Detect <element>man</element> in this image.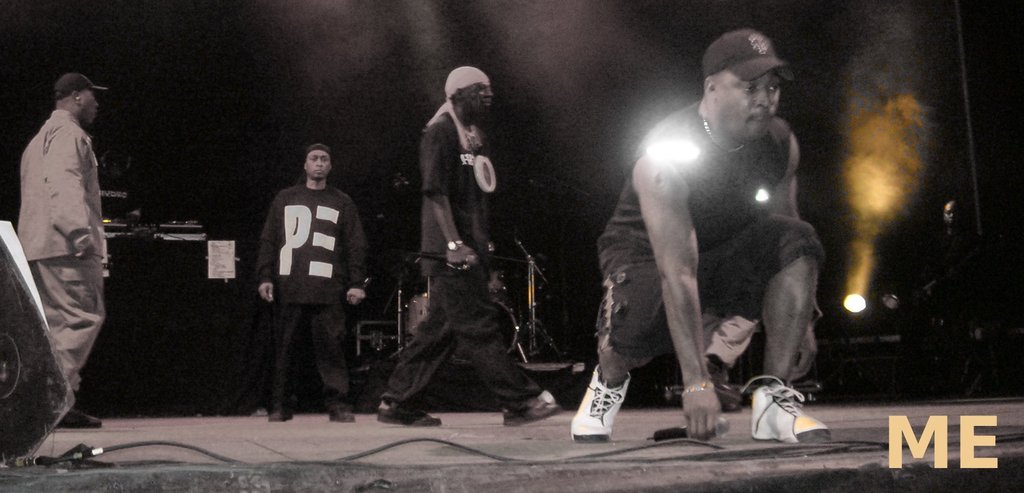
Detection: [left=248, top=141, right=368, bottom=426].
